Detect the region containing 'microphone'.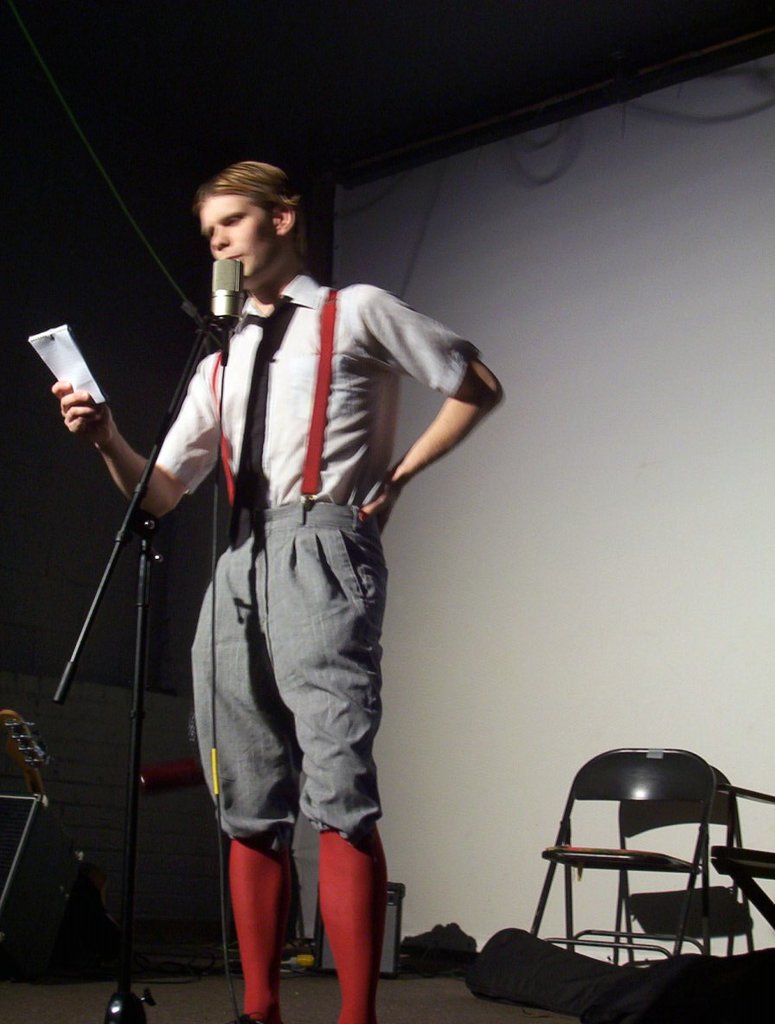
(x1=204, y1=254, x2=246, y2=336).
